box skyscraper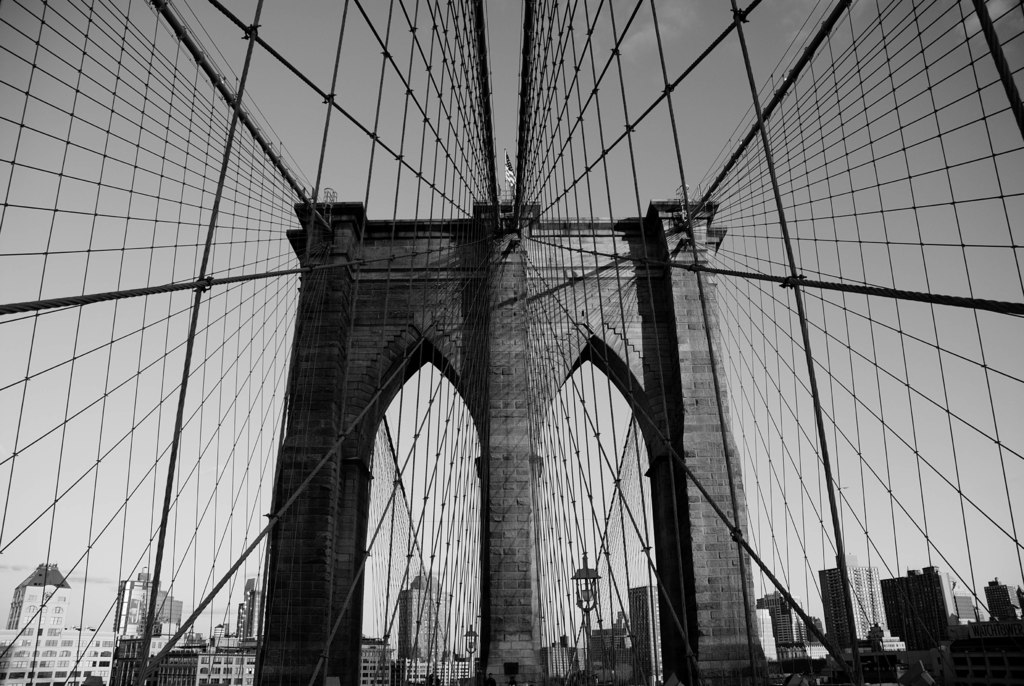
[626, 586, 662, 685]
